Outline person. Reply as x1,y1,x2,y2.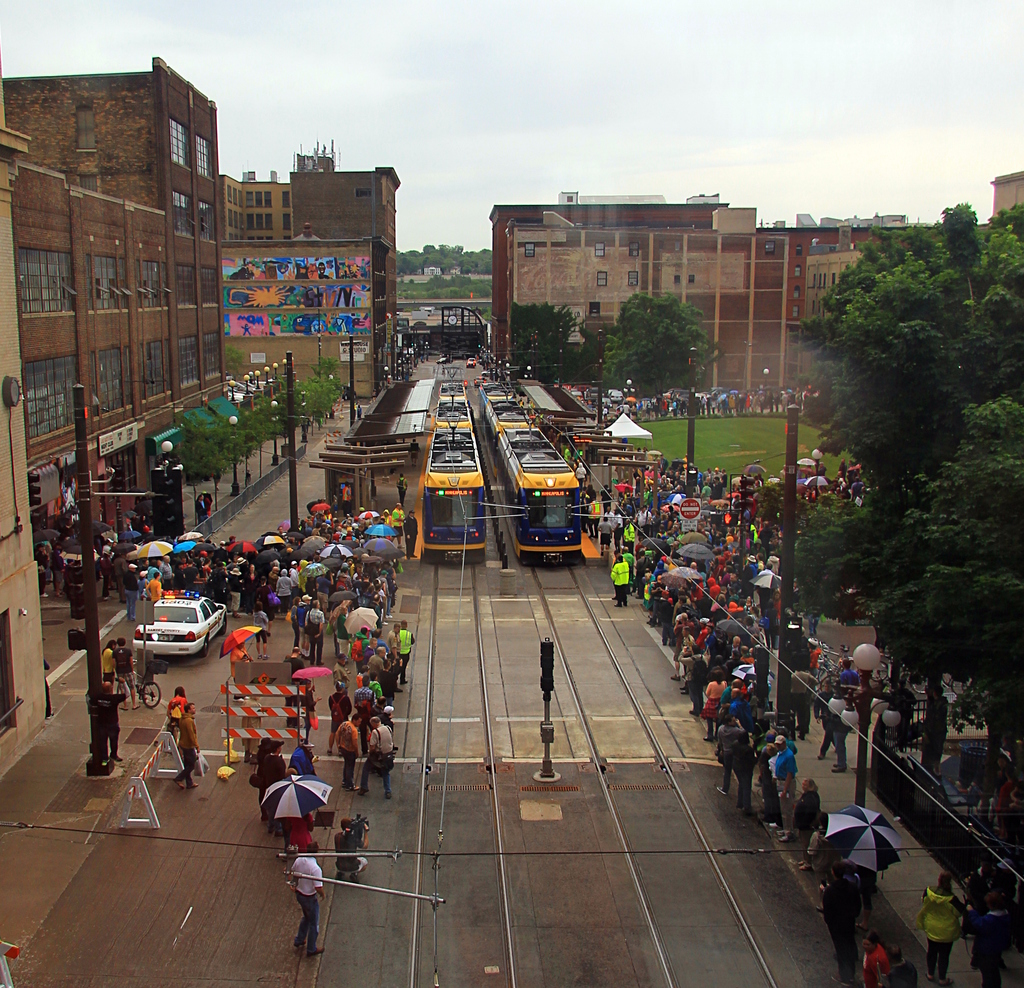
965,893,1009,987.
